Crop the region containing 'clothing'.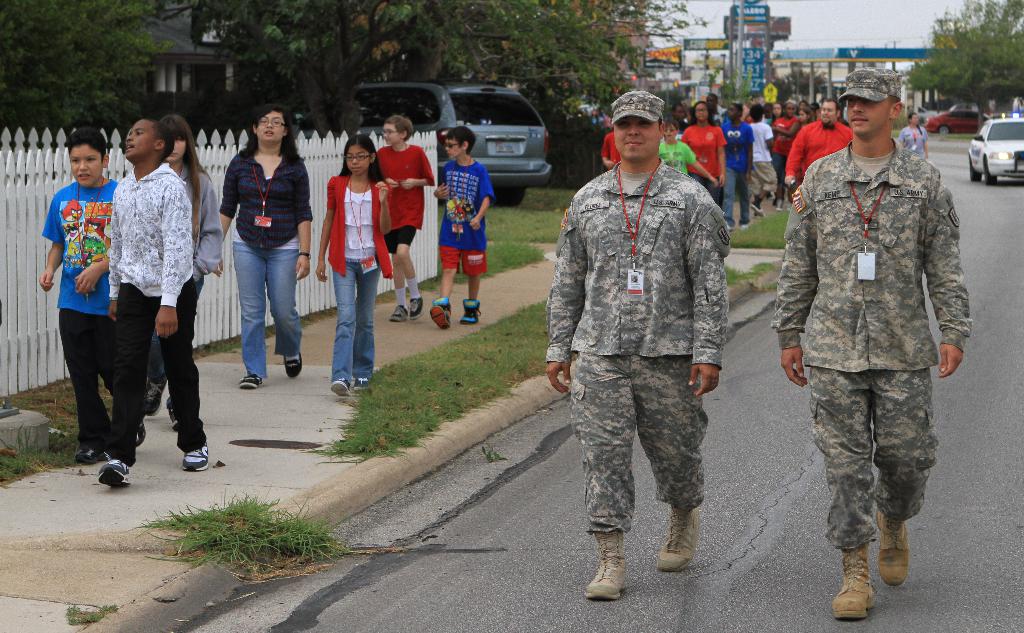
Crop region: [left=676, top=116, right=729, bottom=200].
